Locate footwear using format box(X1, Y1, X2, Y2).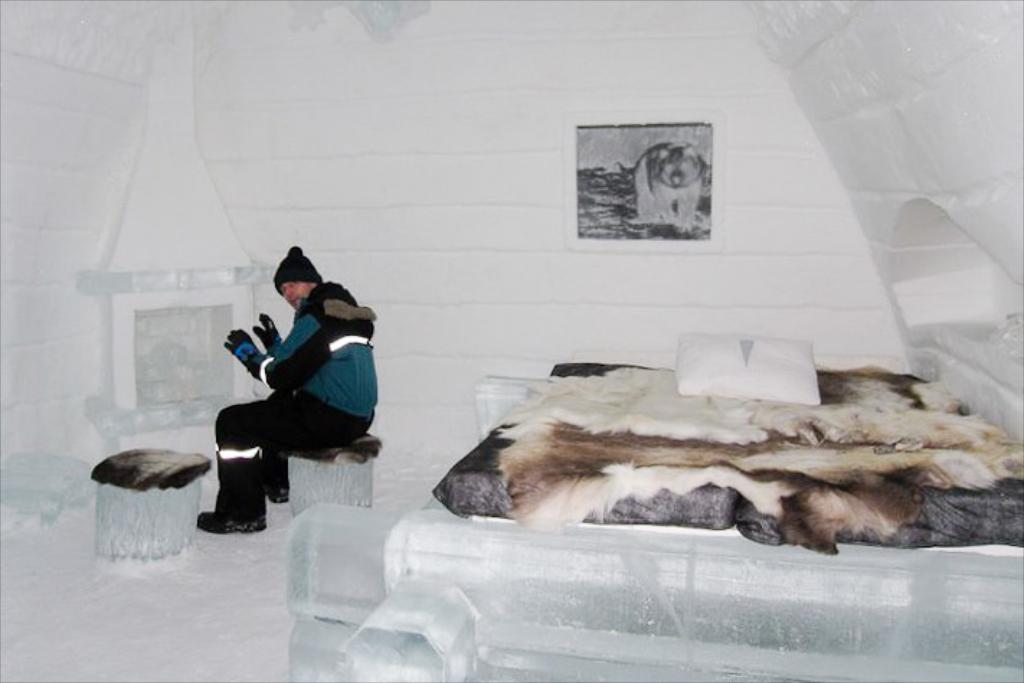
box(189, 499, 259, 537).
